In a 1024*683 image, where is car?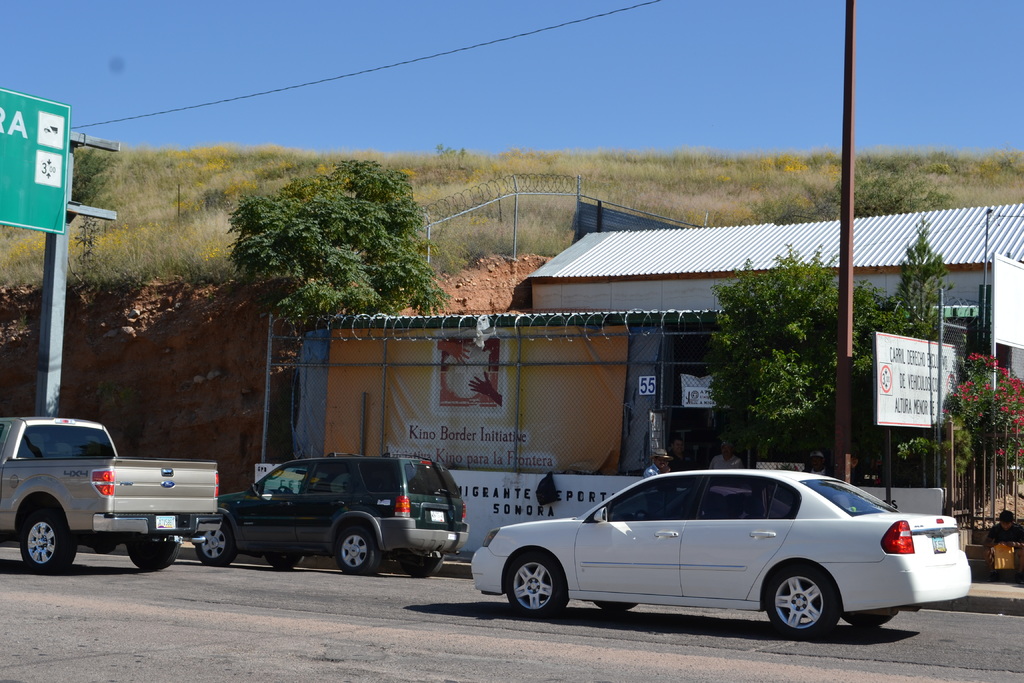
{"x1": 189, "y1": 451, "x2": 463, "y2": 572}.
